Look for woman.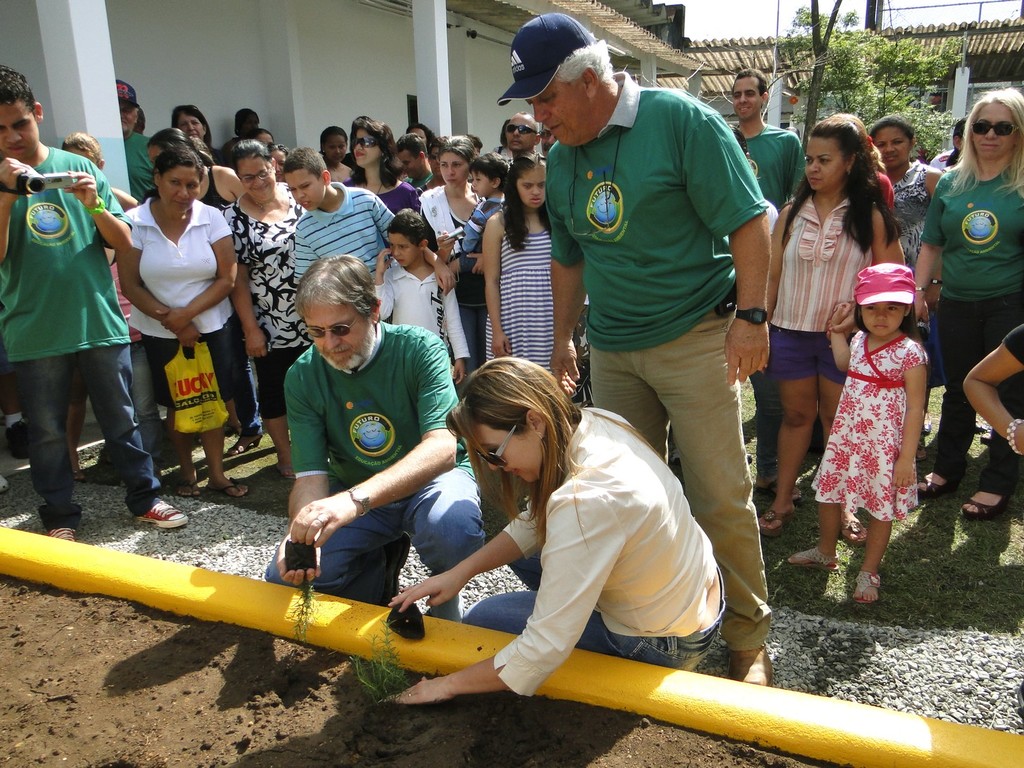
Found: 866 110 946 461.
